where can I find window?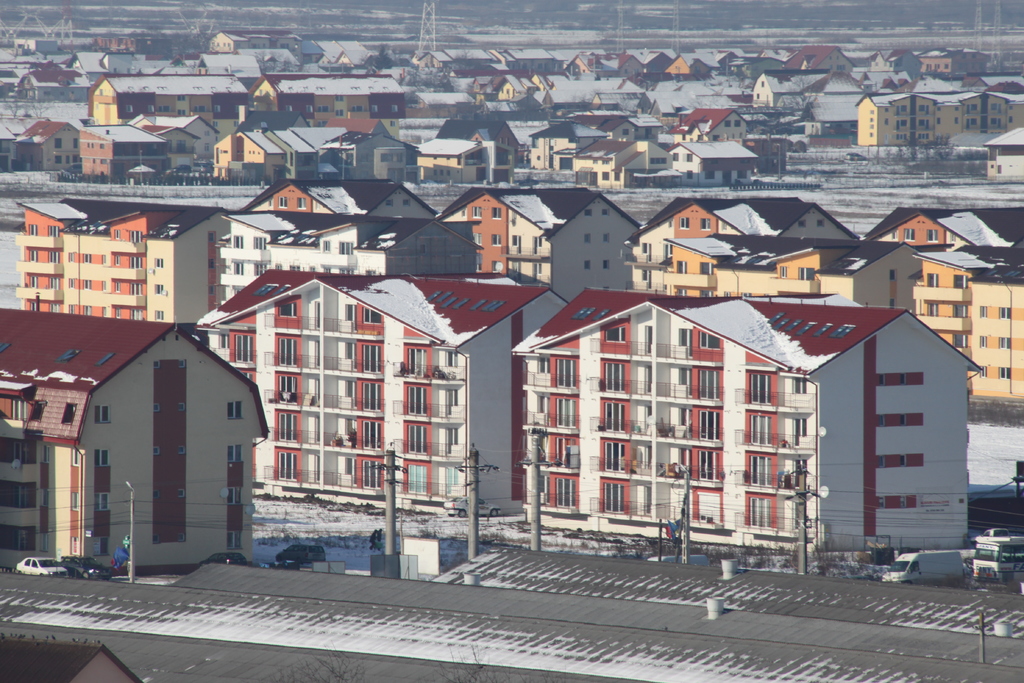
You can find it at (x1=38, y1=534, x2=50, y2=552).
